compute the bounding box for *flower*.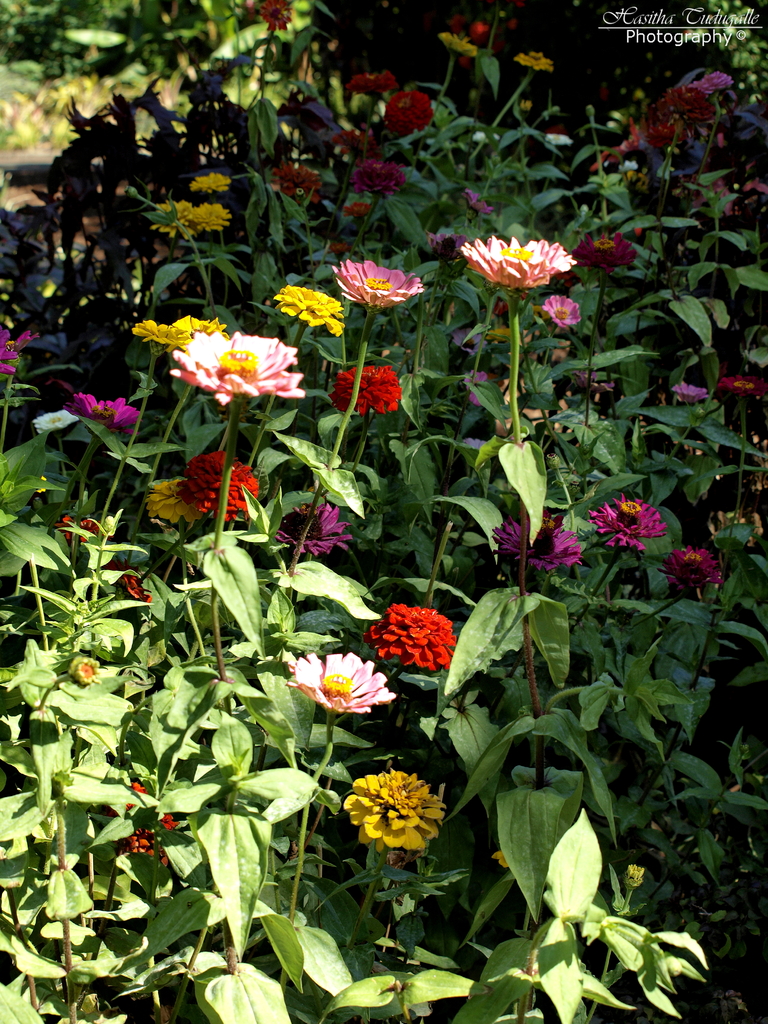
[717,369,767,397].
